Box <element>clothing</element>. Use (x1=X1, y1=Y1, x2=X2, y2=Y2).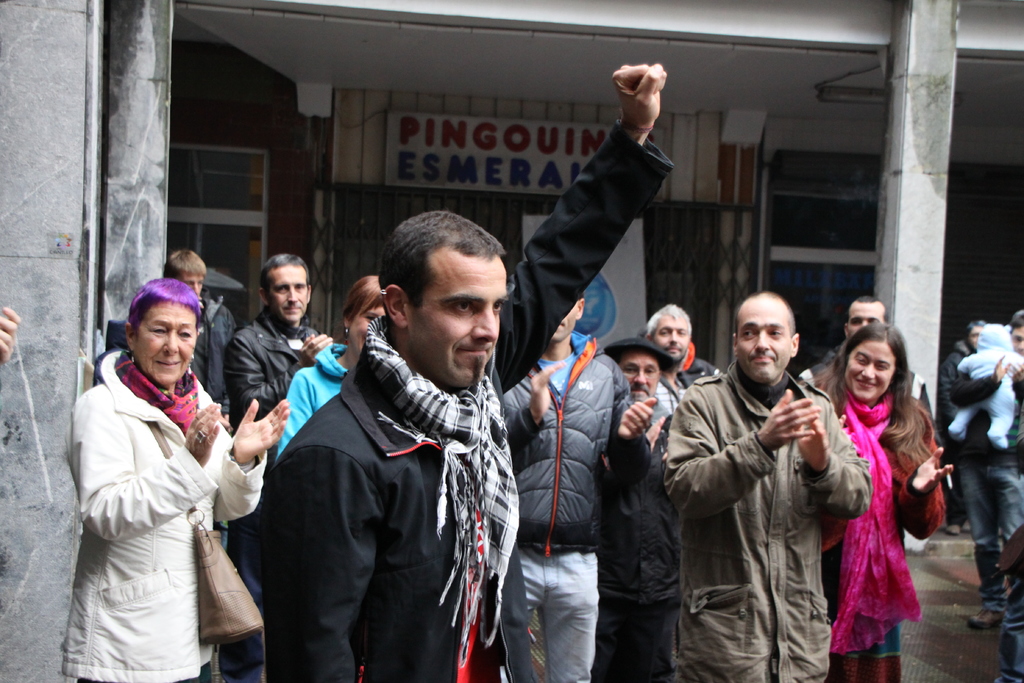
(x1=942, y1=362, x2=1023, y2=682).
